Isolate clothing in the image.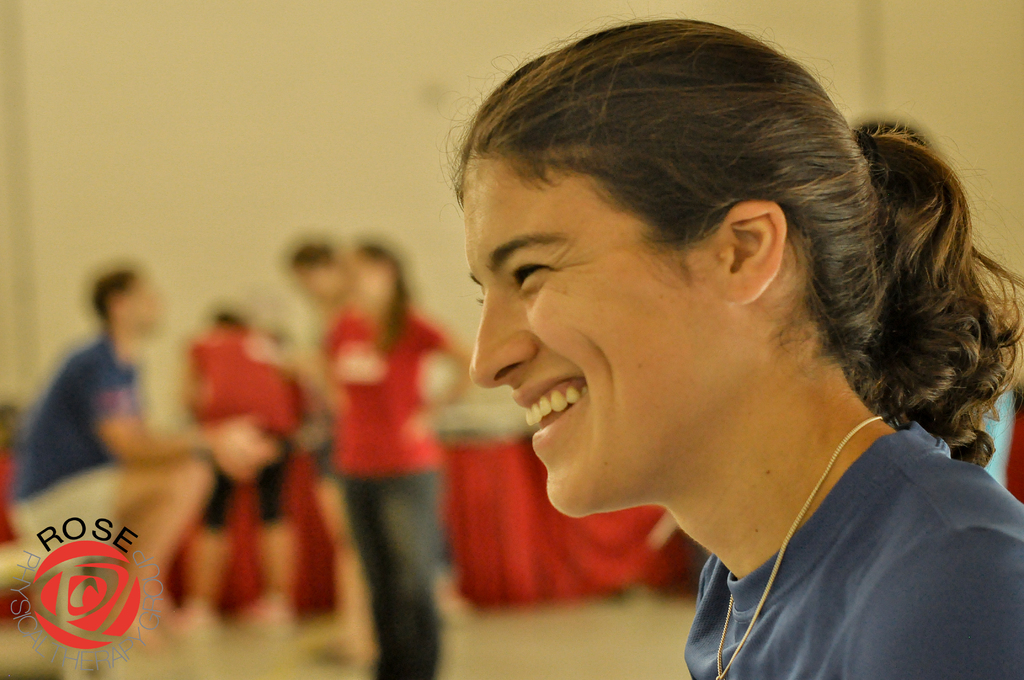
Isolated region: x1=599, y1=384, x2=1023, y2=677.
